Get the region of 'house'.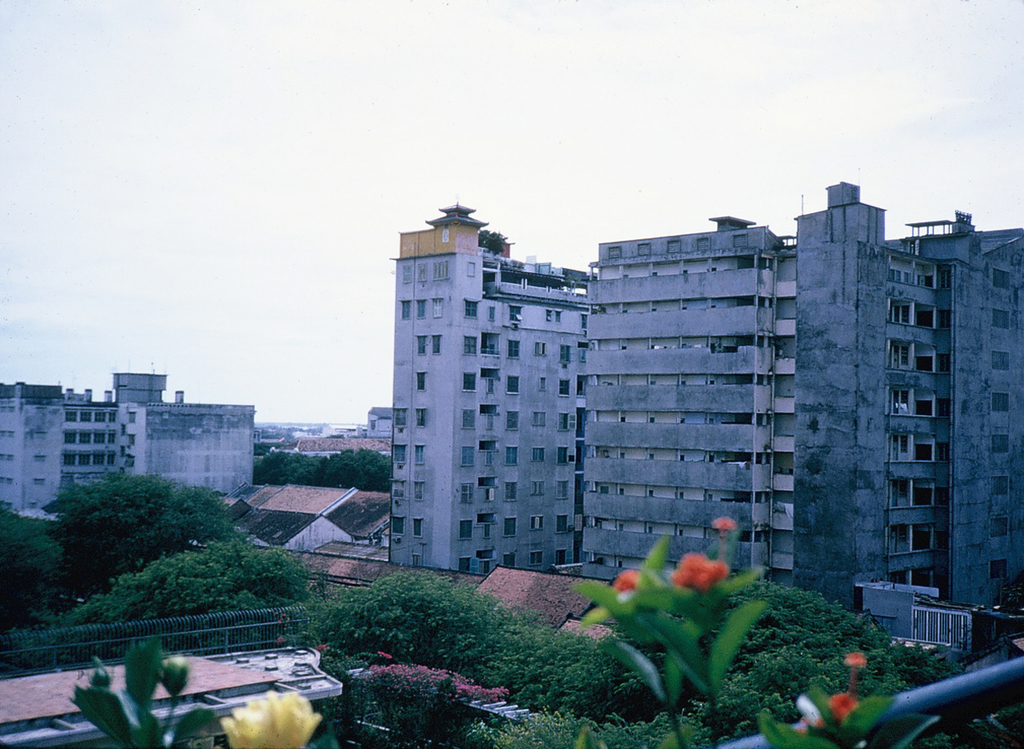
(x1=793, y1=177, x2=1022, y2=626).
